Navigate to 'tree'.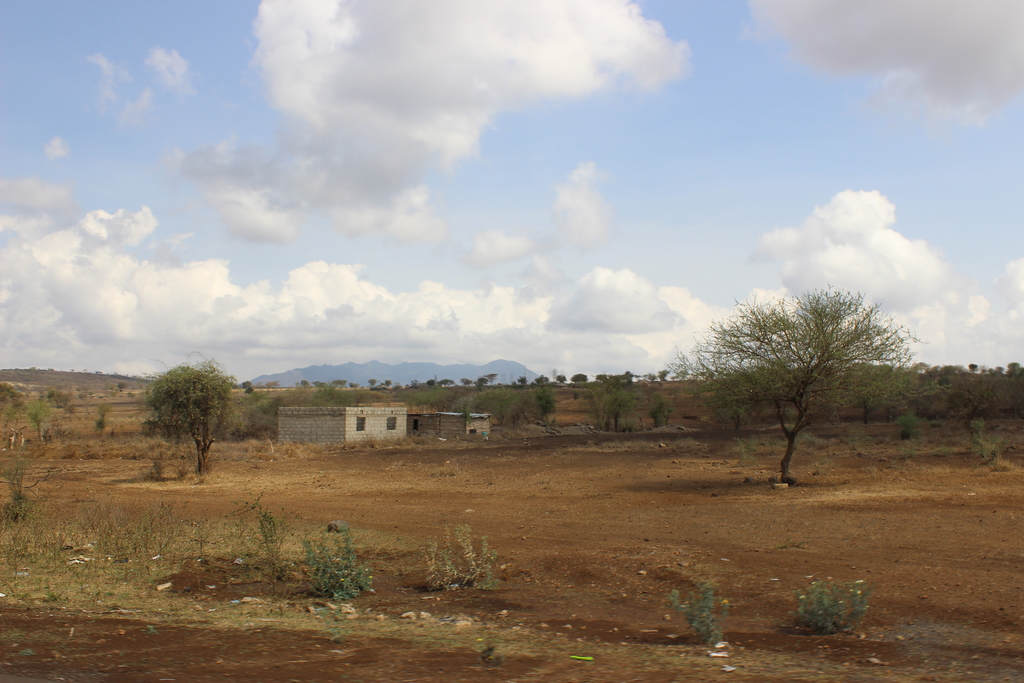
Navigation target: [x1=657, y1=399, x2=668, y2=428].
